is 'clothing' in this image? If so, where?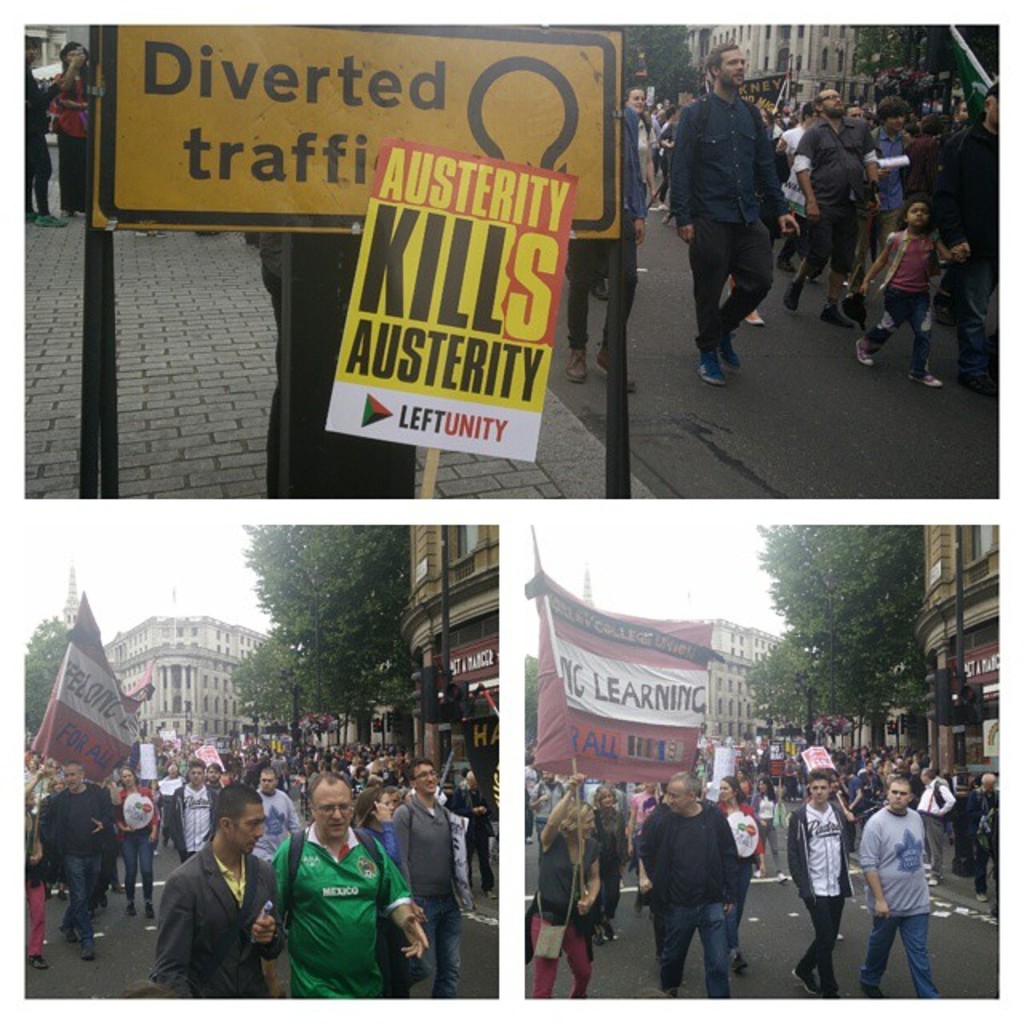
Yes, at detection(667, 91, 790, 368).
